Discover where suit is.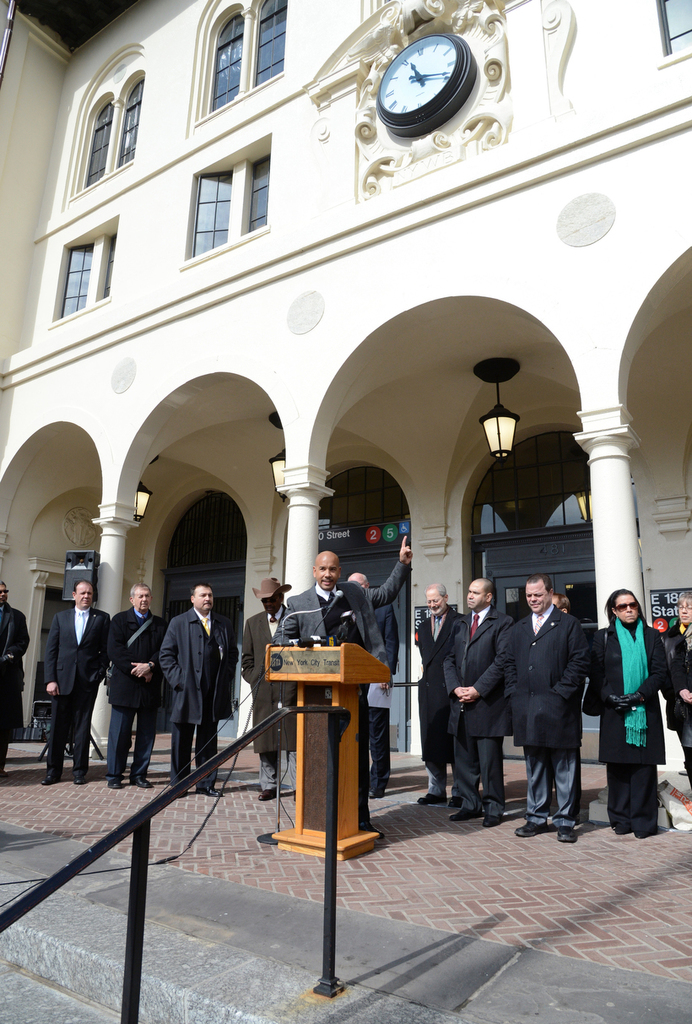
Discovered at region(503, 605, 587, 816).
